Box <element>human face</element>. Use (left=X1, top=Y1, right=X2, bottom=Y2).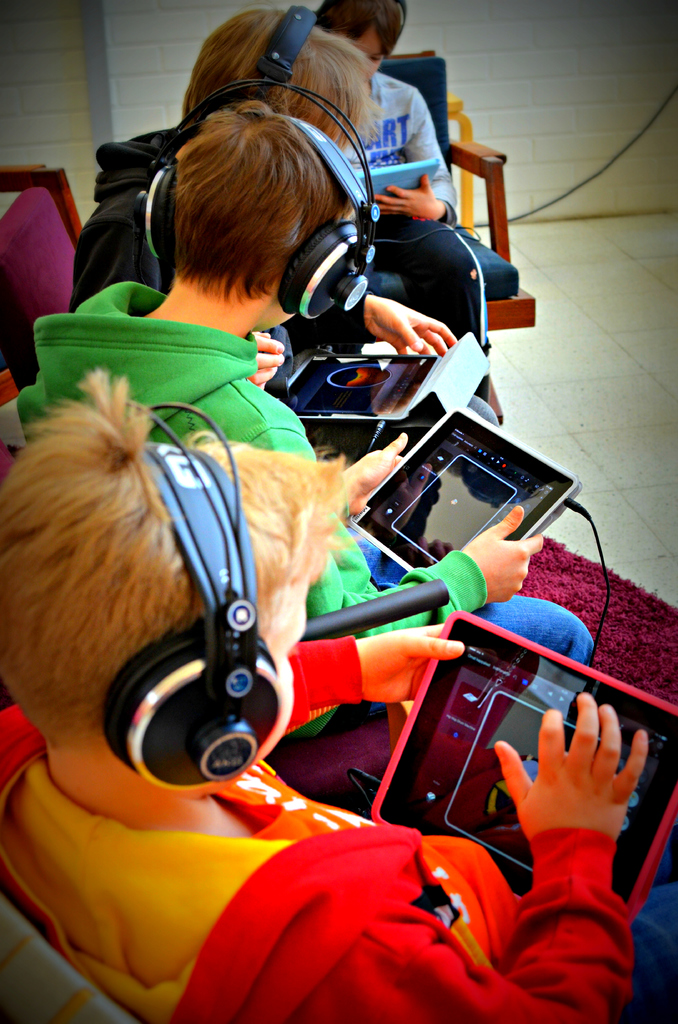
(left=349, top=29, right=387, bottom=66).
